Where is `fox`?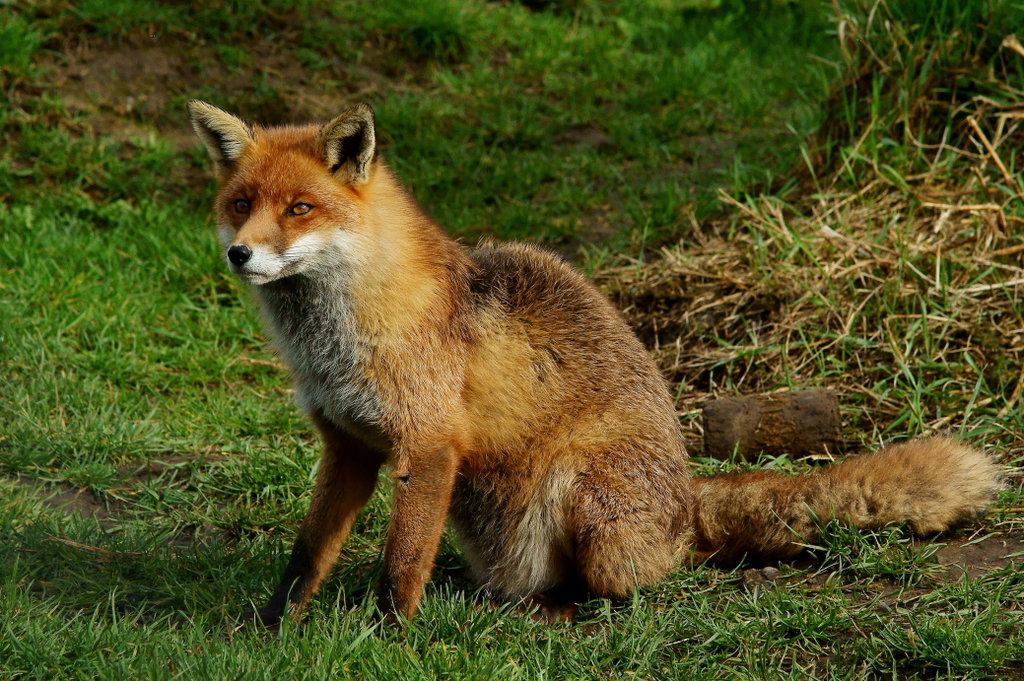
(x1=181, y1=95, x2=1006, y2=637).
